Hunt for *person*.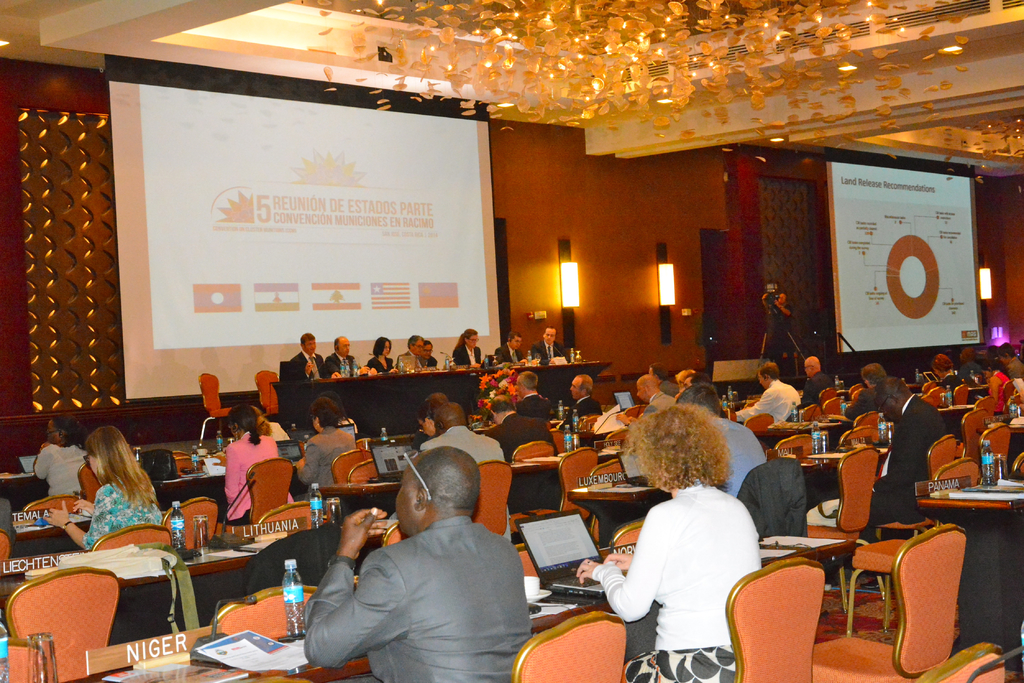
Hunted down at Rect(493, 324, 521, 365).
